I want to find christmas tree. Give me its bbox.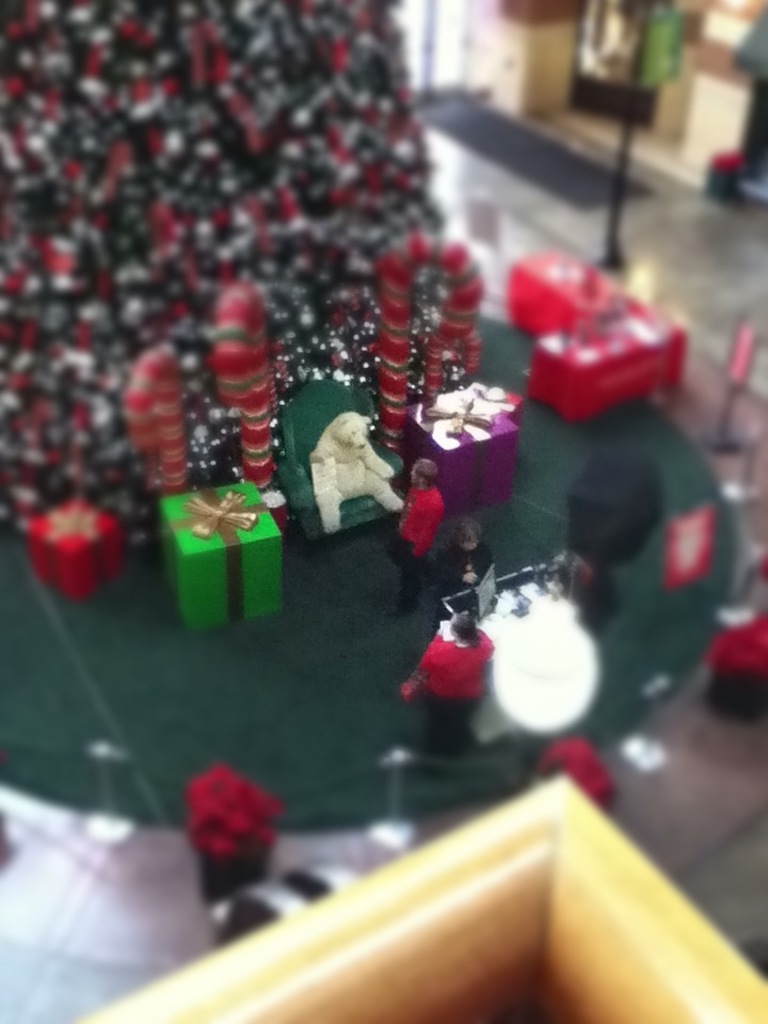
0 0 451 525.
